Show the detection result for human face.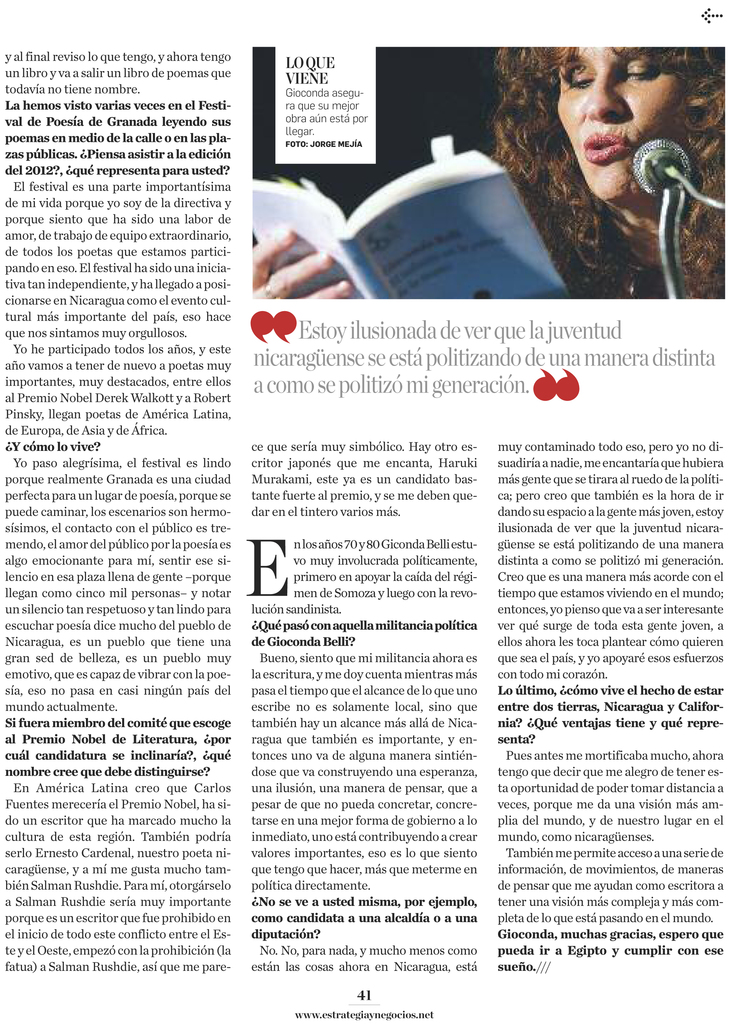
select_region(556, 47, 693, 204).
